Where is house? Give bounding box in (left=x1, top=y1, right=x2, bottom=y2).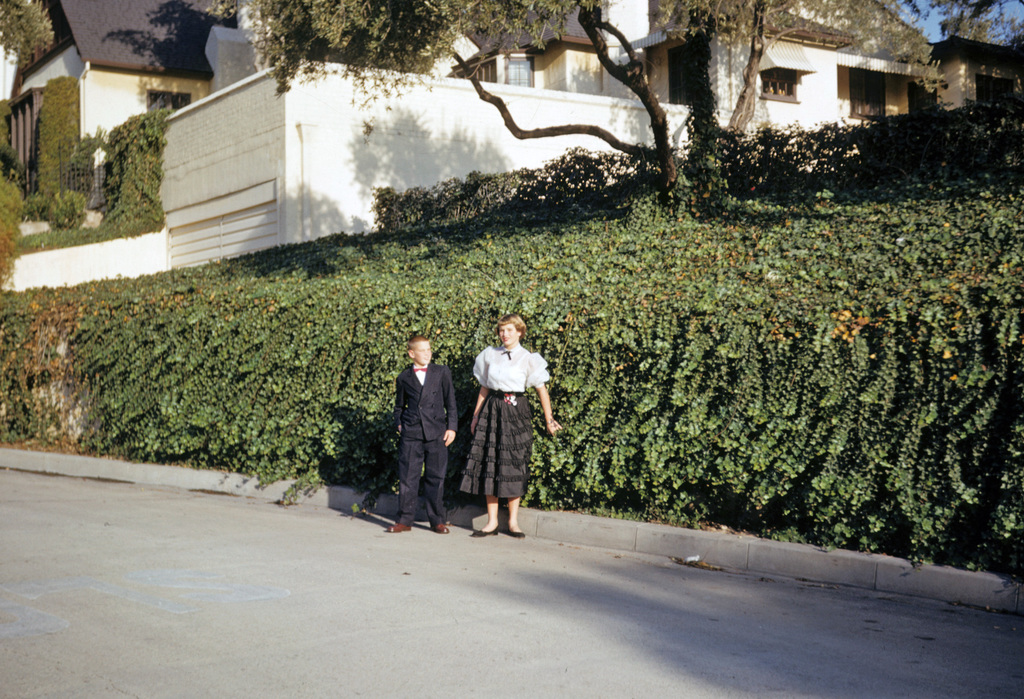
(left=4, top=0, right=236, bottom=193).
